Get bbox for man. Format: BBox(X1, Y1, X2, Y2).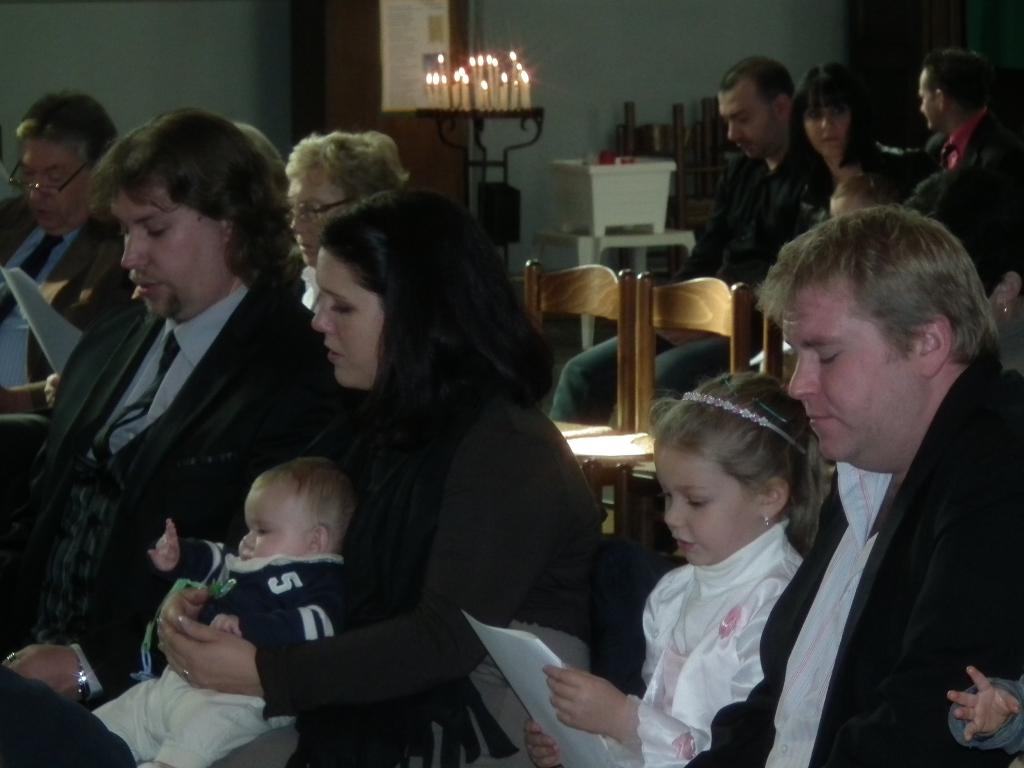
BBox(757, 214, 1018, 767).
